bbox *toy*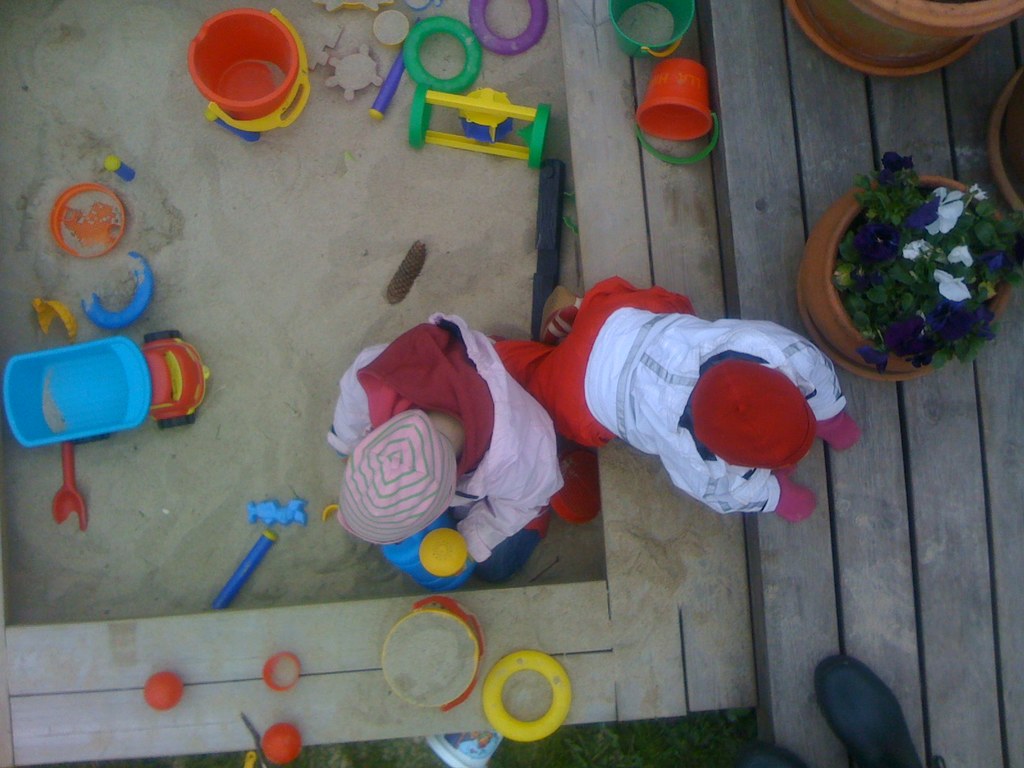
box=[52, 183, 124, 260]
